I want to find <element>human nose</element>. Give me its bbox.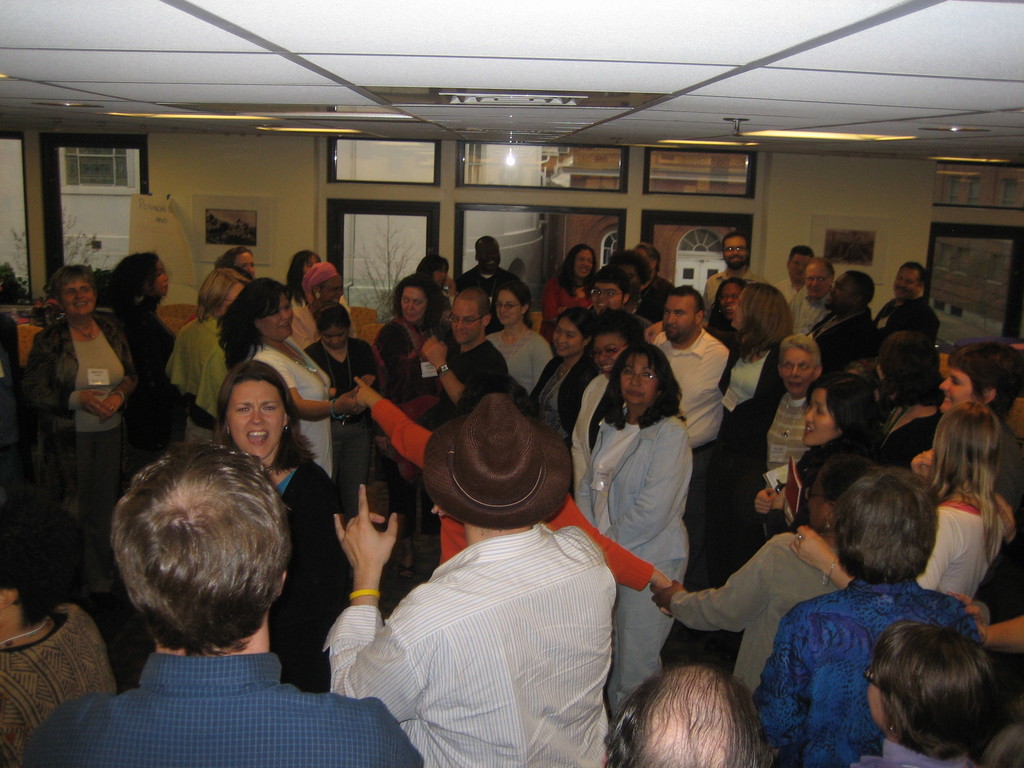
crop(727, 296, 733, 303).
